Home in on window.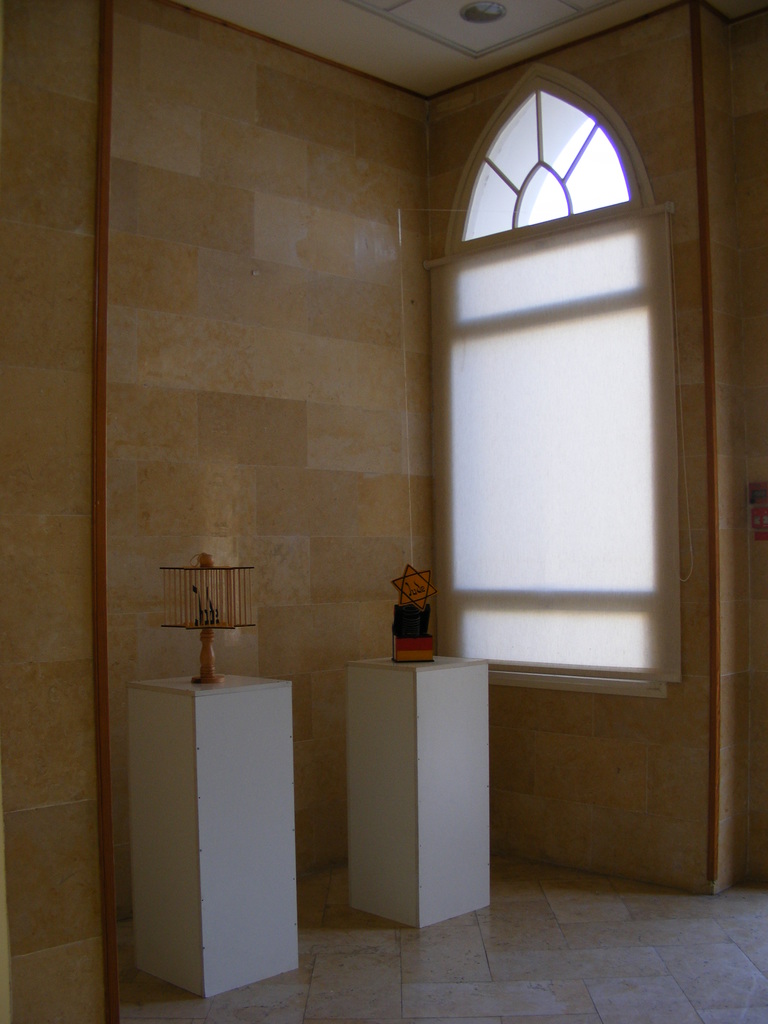
Homed in at bbox=(456, 72, 699, 689).
